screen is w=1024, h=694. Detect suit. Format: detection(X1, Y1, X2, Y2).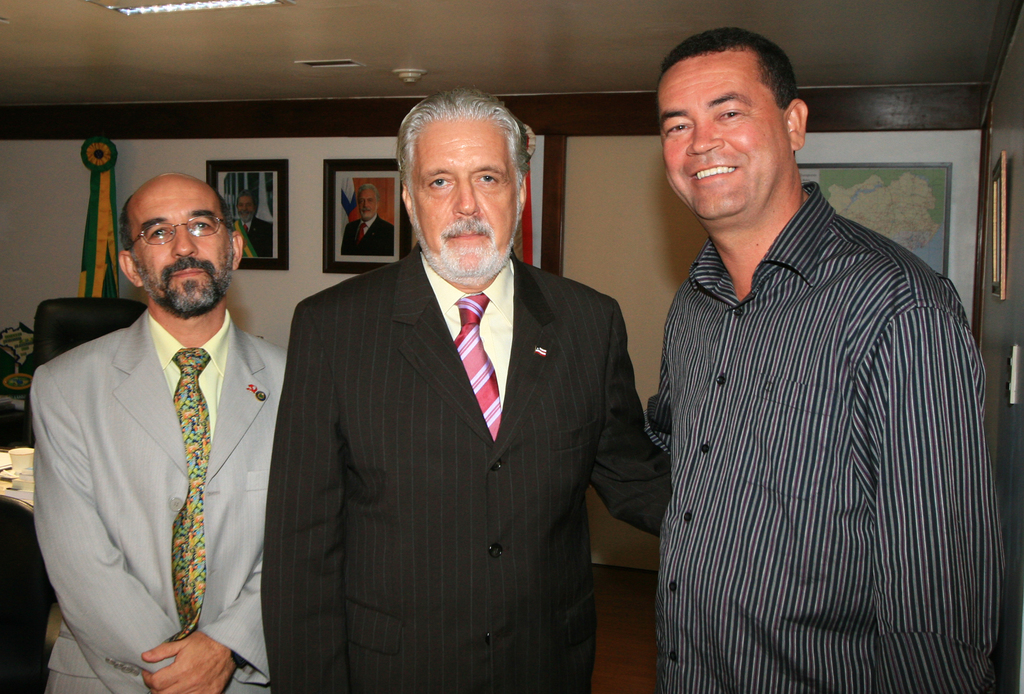
detection(256, 243, 672, 693).
